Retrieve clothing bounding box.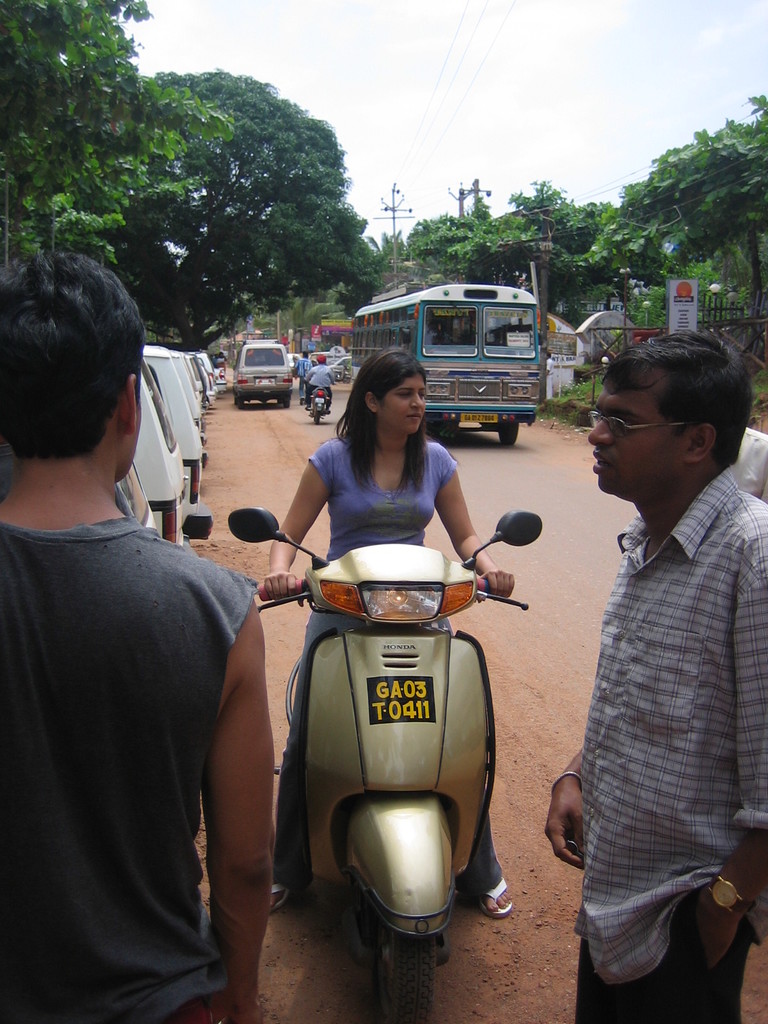
Bounding box: (0, 514, 253, 1023).
